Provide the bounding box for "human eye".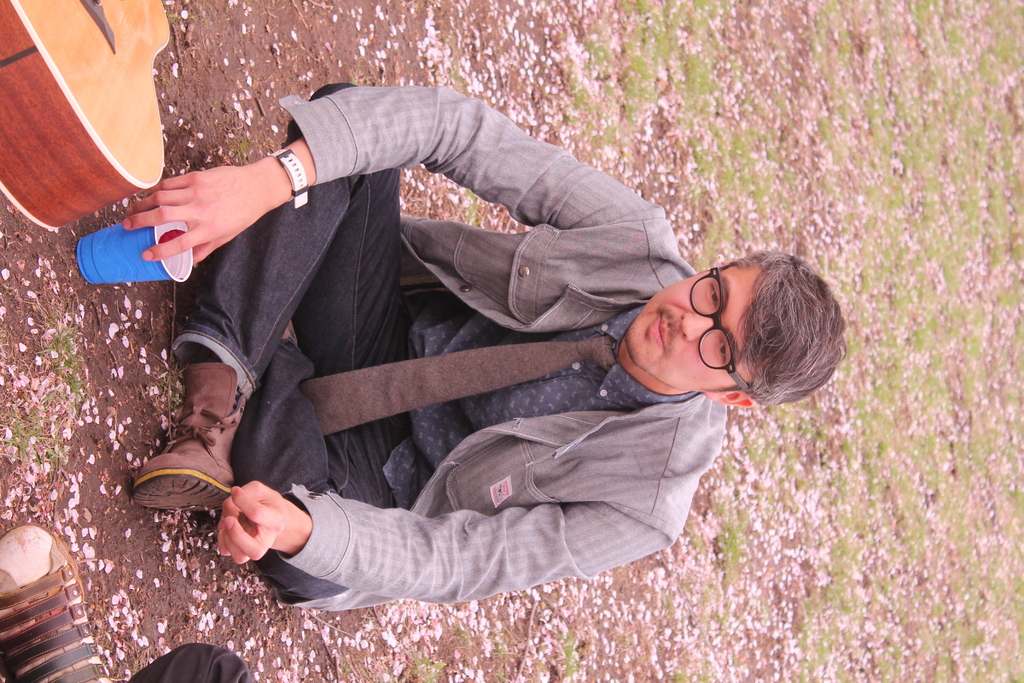
<region>716, 333, 728, 361</region>.
